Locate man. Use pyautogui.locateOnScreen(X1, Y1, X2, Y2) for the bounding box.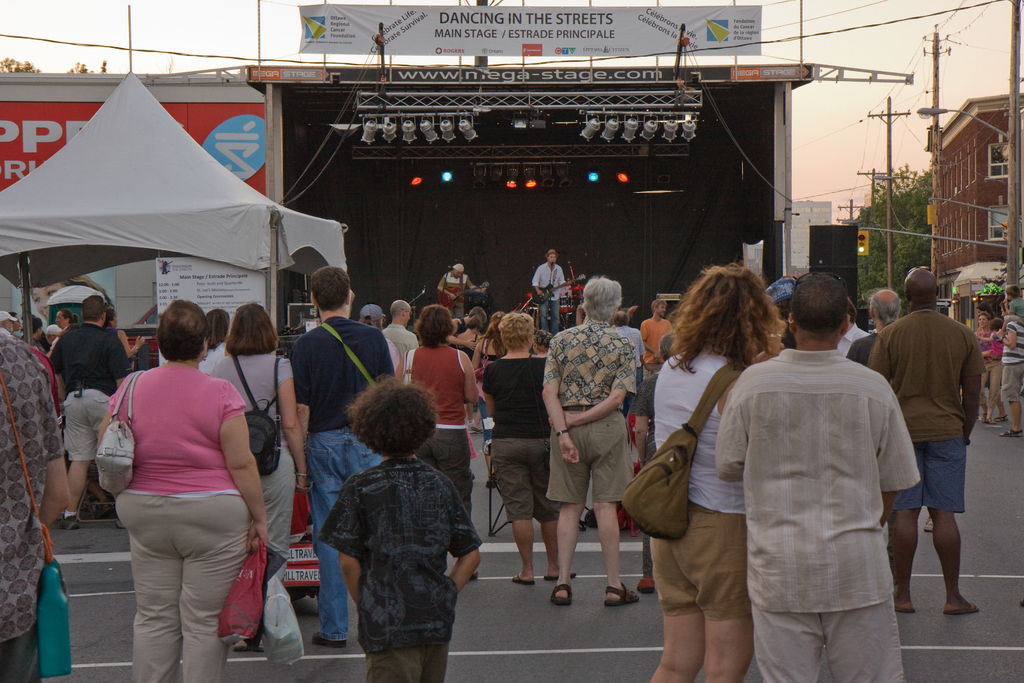
pyautogui.locateOnScreen(868, 267, 984, 614).
